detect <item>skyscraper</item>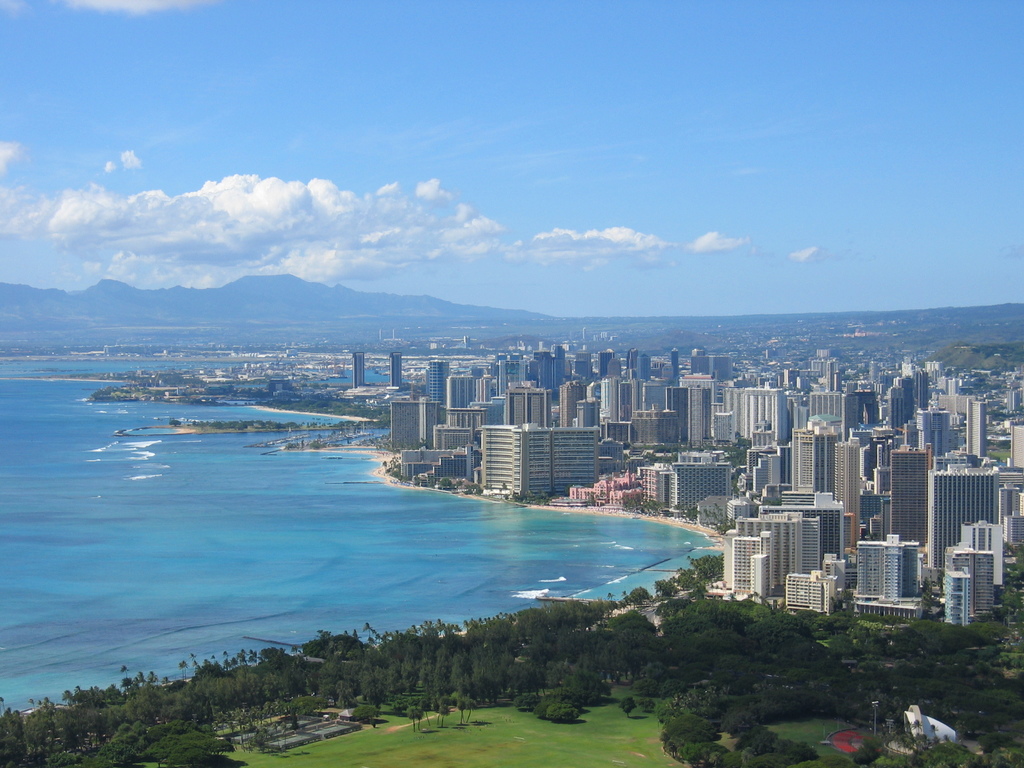
rect(630, 351, 656, 385)
